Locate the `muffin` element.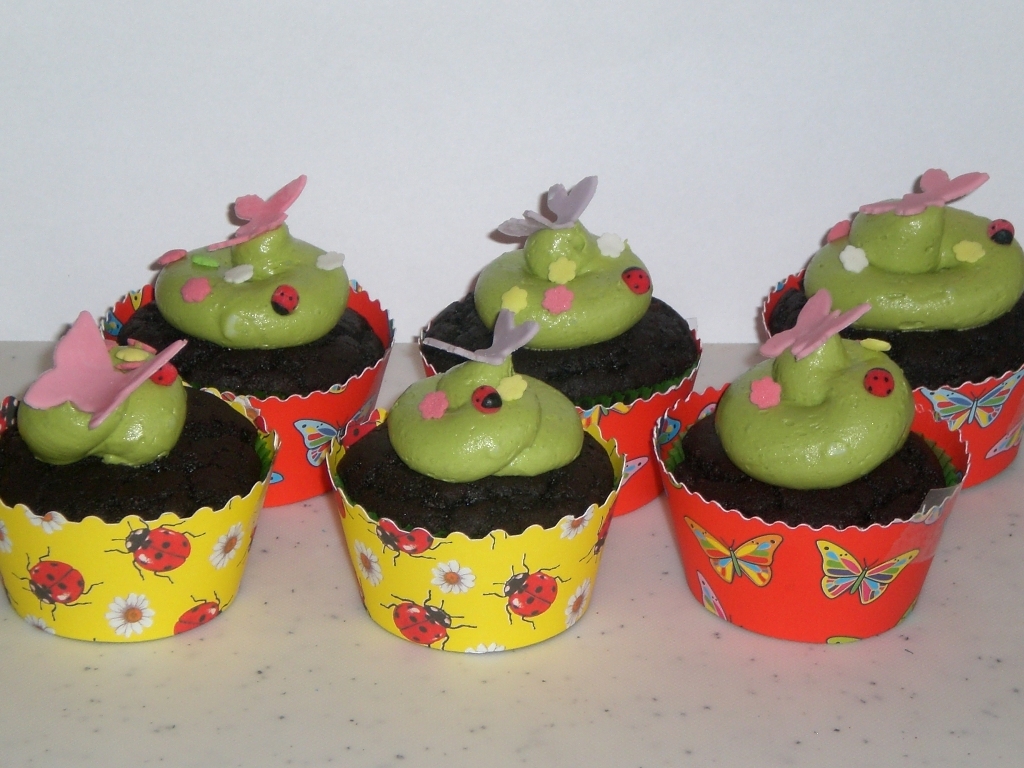
Element bbox: [left=99, top=173, right=397, bottom=509].
